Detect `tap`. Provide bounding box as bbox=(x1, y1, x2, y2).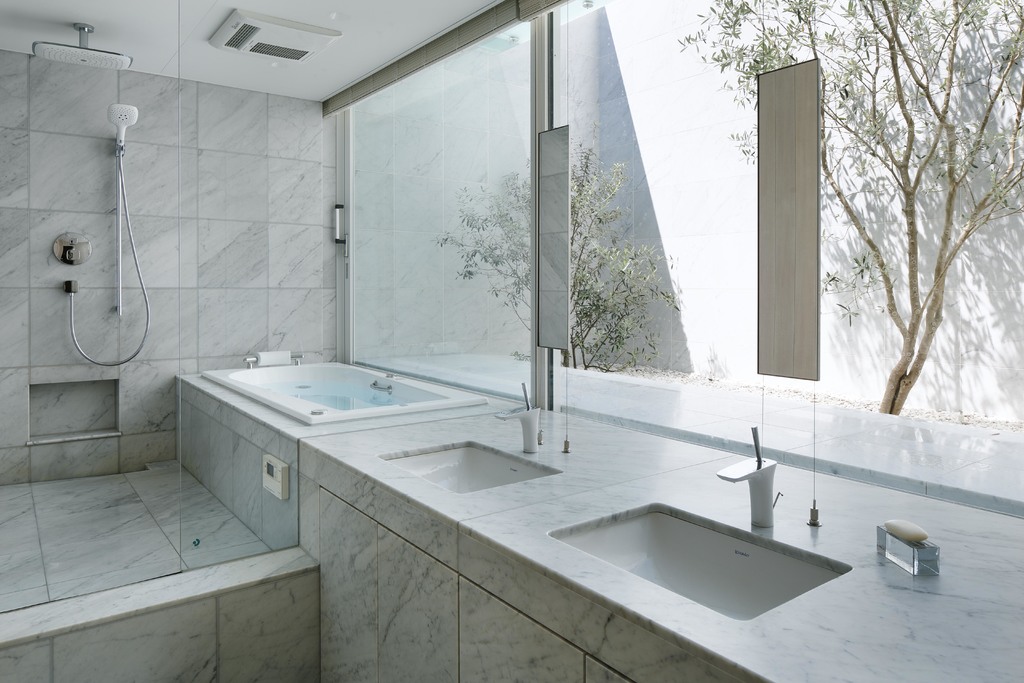
bbox=(489, 378, 545, 458).
